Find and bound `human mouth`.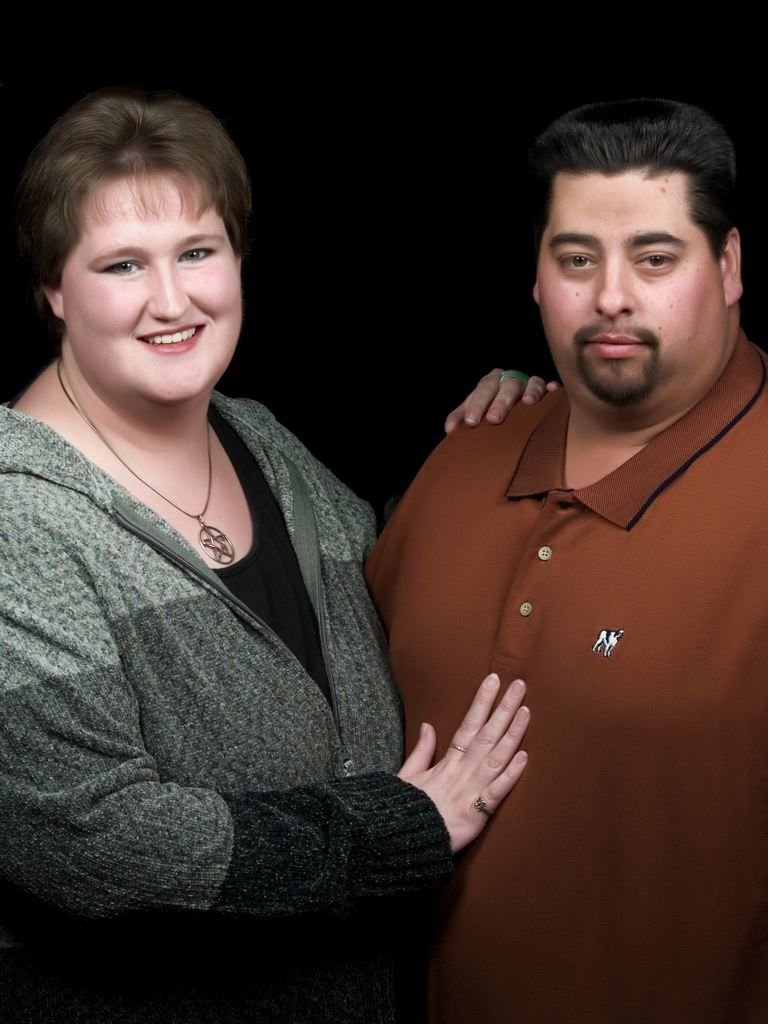
Bound: 137/320/208/350.
